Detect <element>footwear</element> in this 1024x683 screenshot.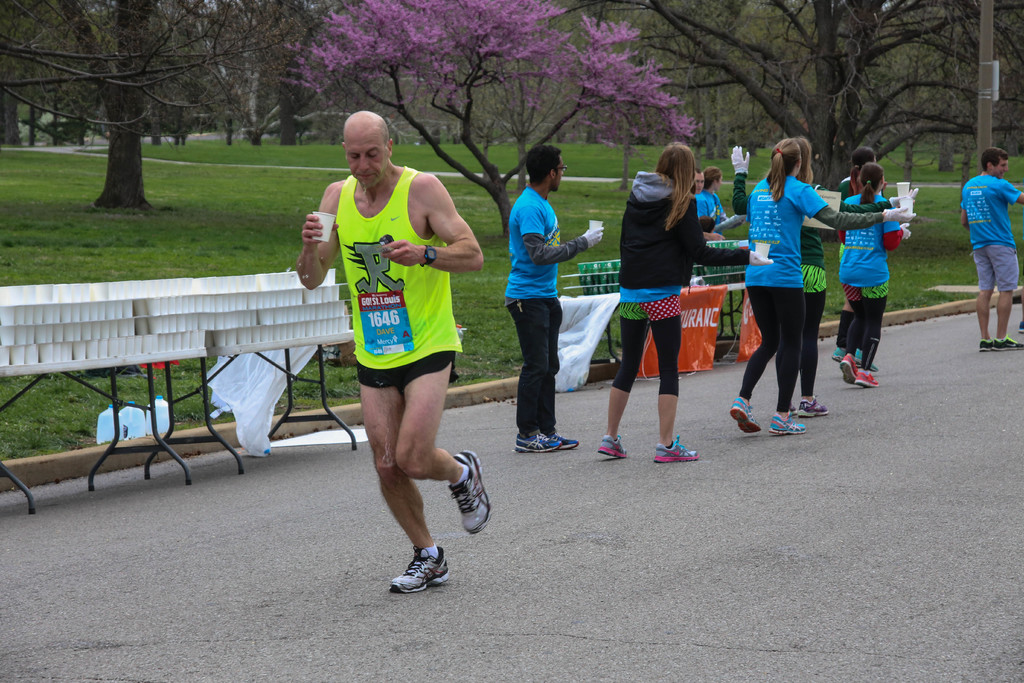
Detection: 653/436/700/462.
